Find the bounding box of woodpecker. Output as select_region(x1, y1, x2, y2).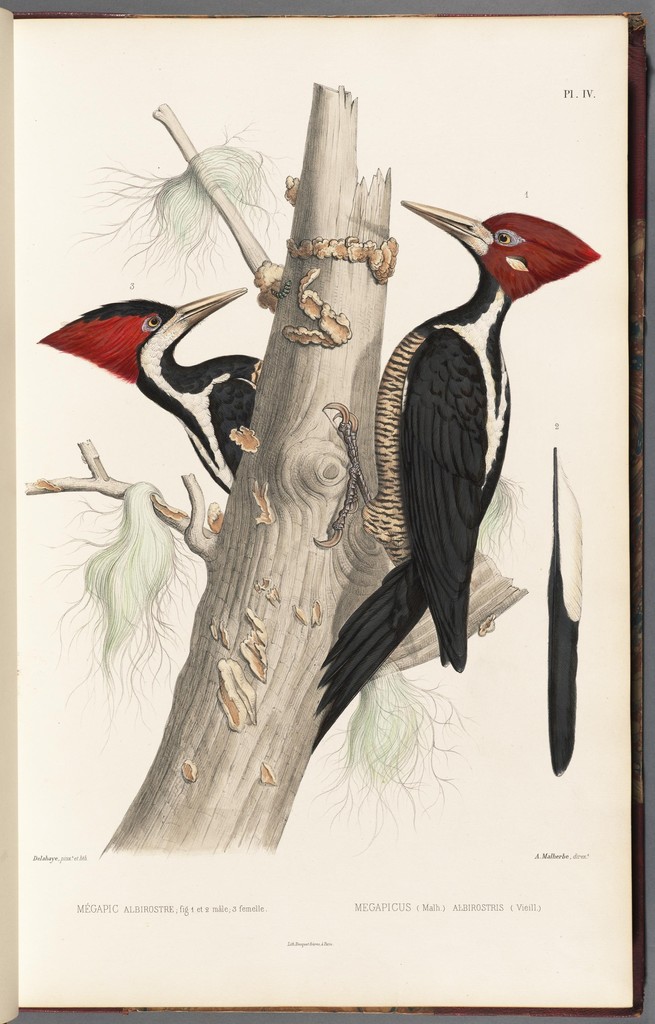
select_region(307, 204, 603, 748).
